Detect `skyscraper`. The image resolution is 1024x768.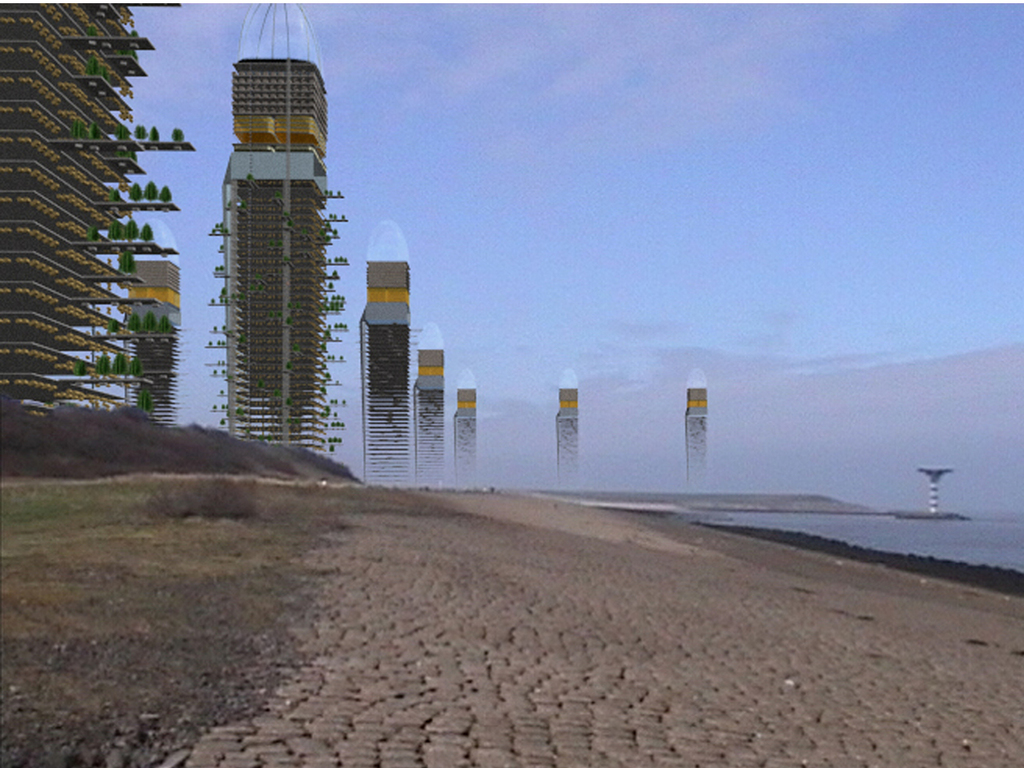
locate(410, 326, 442, 491).
